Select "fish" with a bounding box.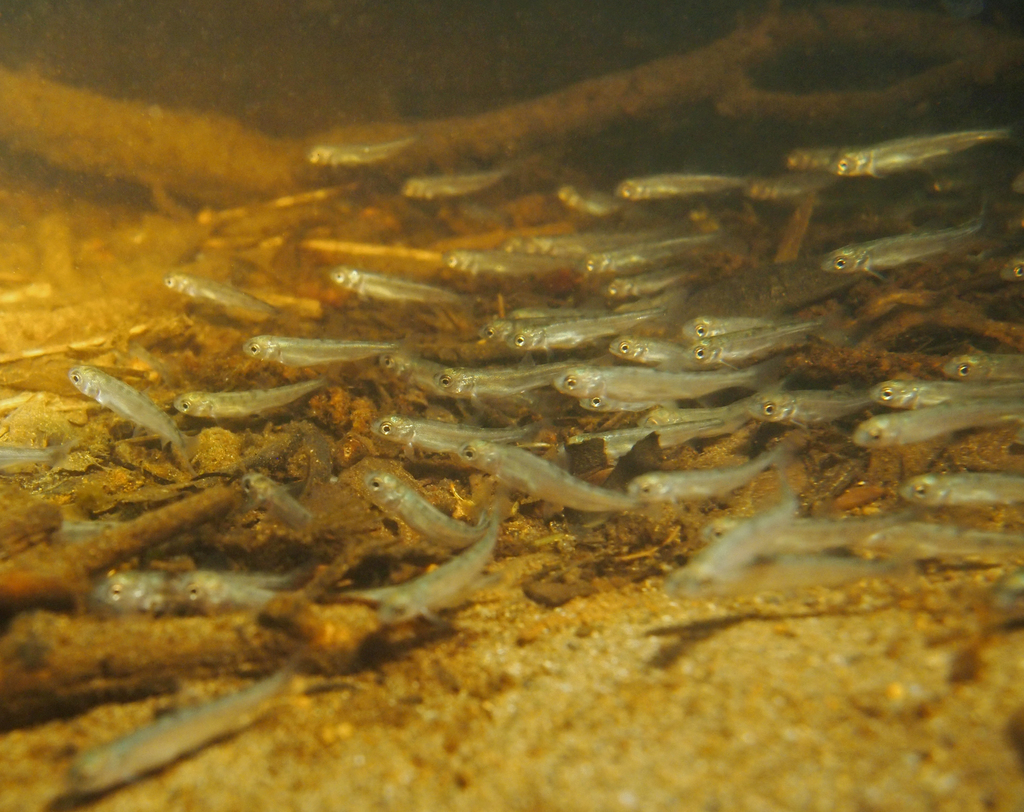
BBox(612, 334, 692, 364).
